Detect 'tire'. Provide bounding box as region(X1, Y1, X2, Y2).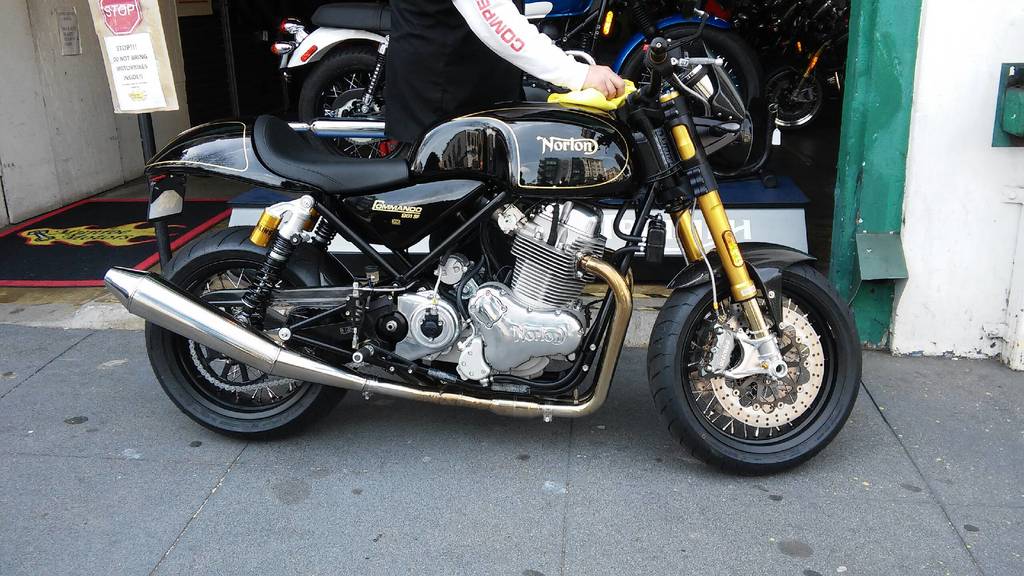
region(297, 48, 415, 167).
